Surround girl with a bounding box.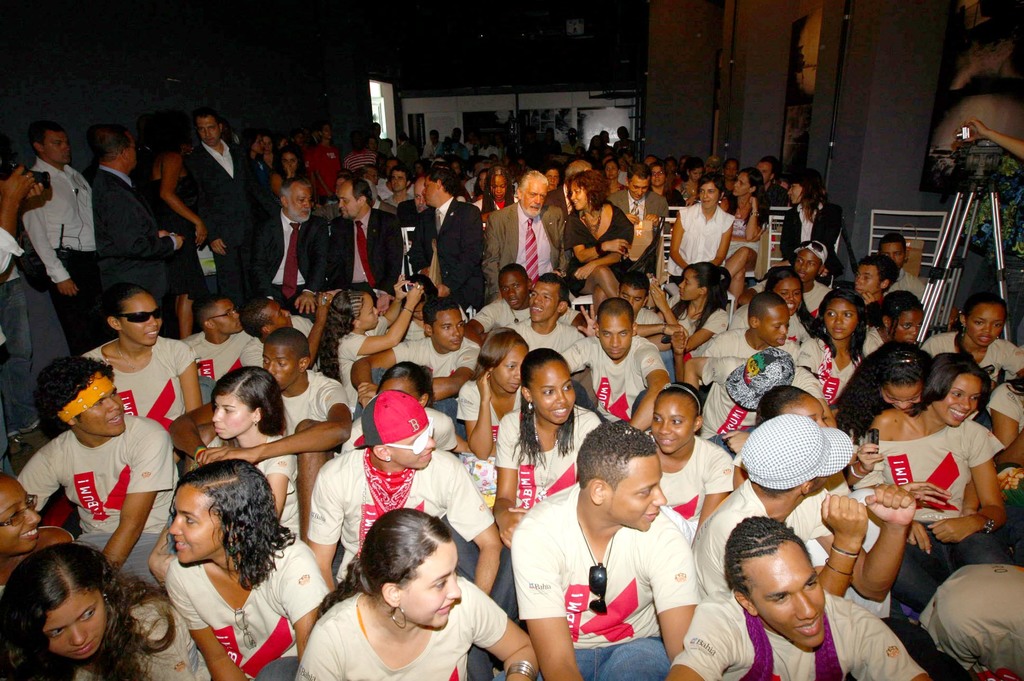
BBox(653, 378, 731, 550).
